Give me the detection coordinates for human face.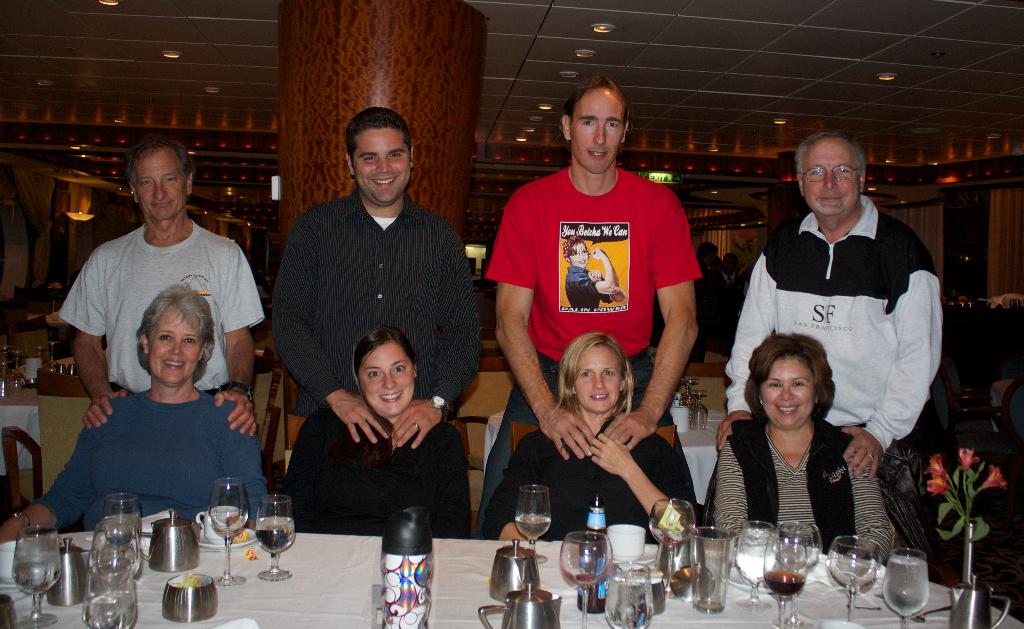
Rect(567, 81, 628, 171).
